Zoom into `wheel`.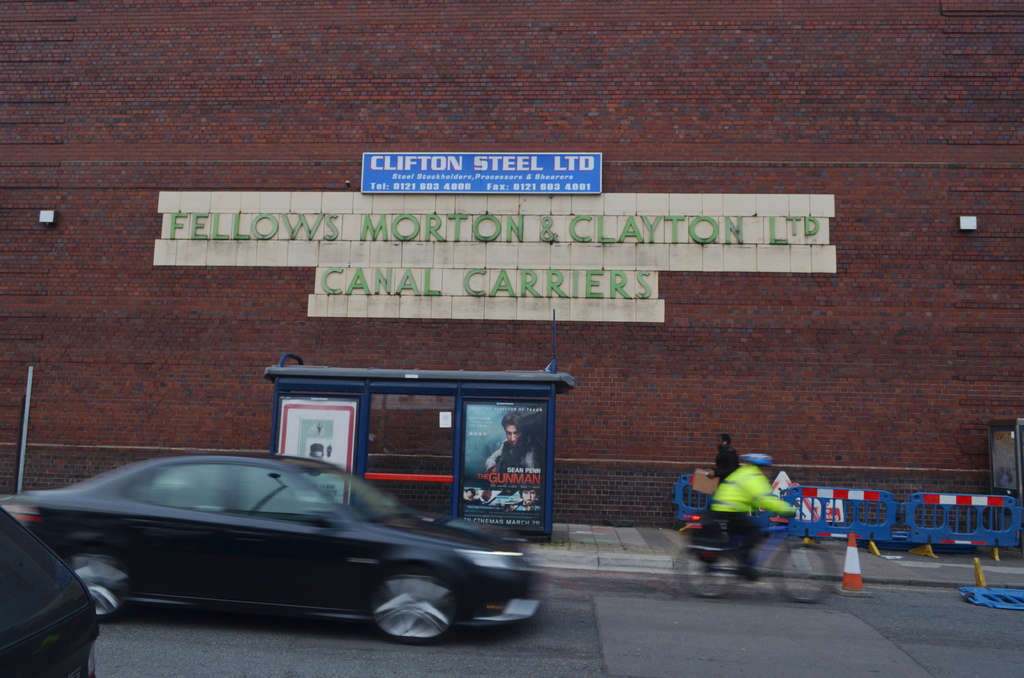
Zoom target: [left=351, top=580, right=442, bottom=652].
